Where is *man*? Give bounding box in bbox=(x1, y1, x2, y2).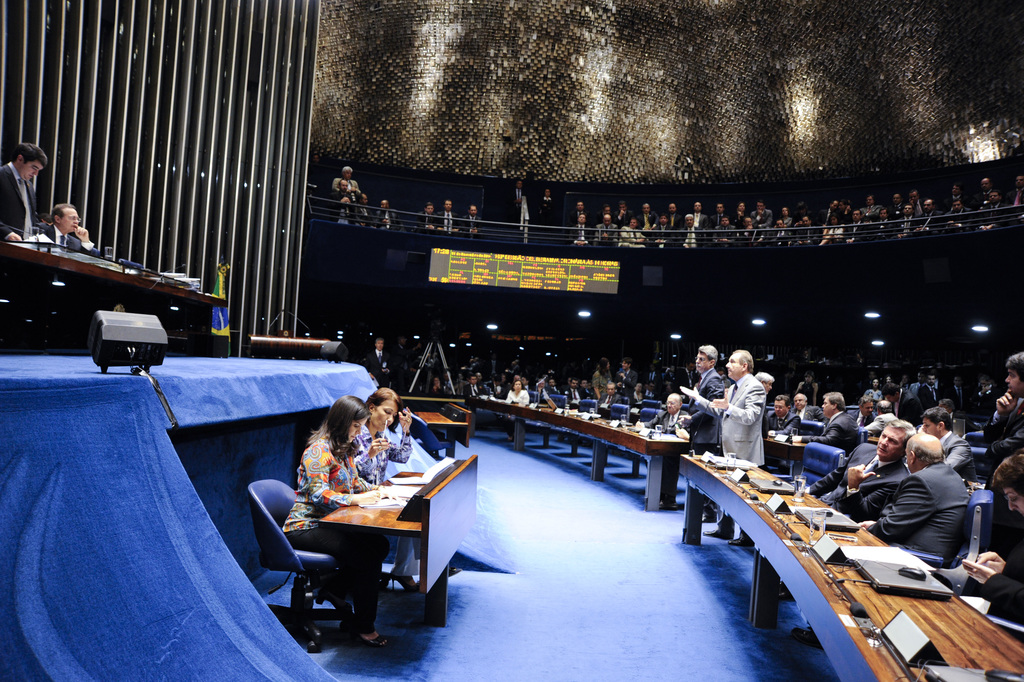
bbox=(377, 198, 400, 231).
